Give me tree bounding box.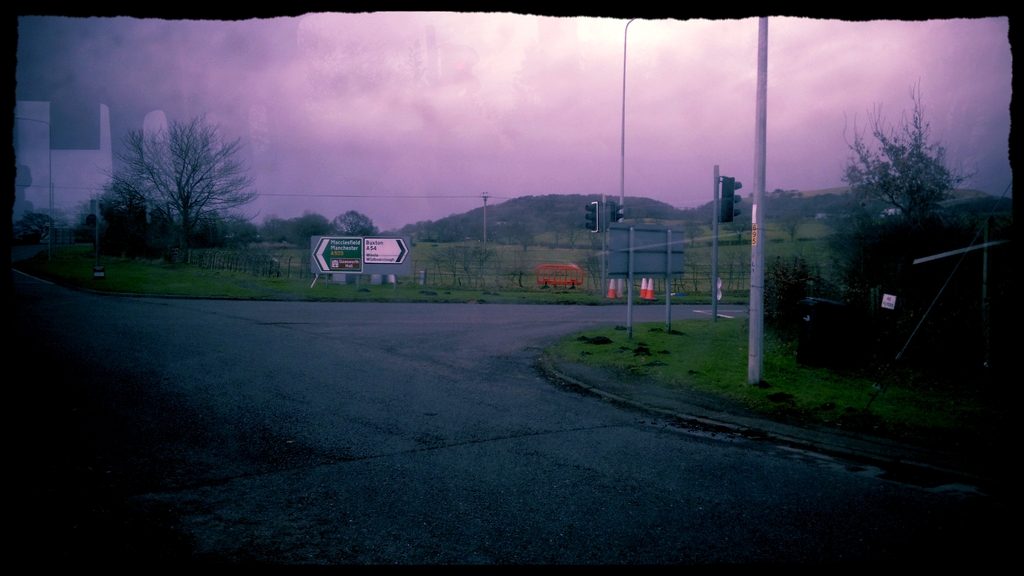
box=[283, 204, 337, 245].
